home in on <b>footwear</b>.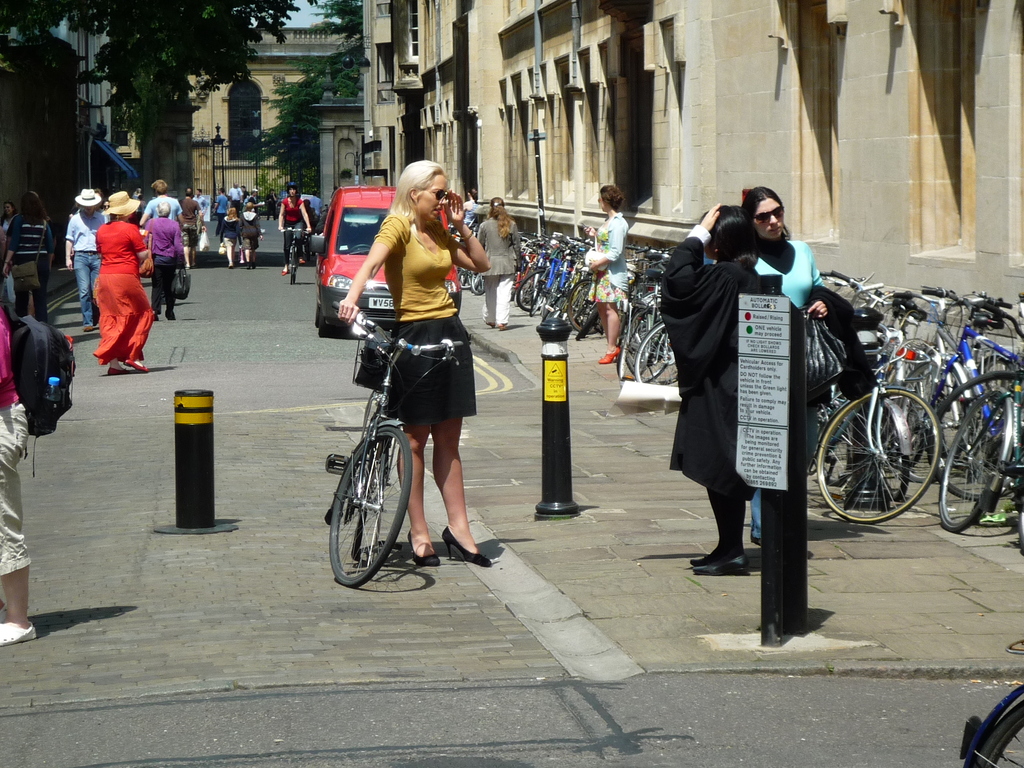
Homed in at box(77, 323, 96, 333).
